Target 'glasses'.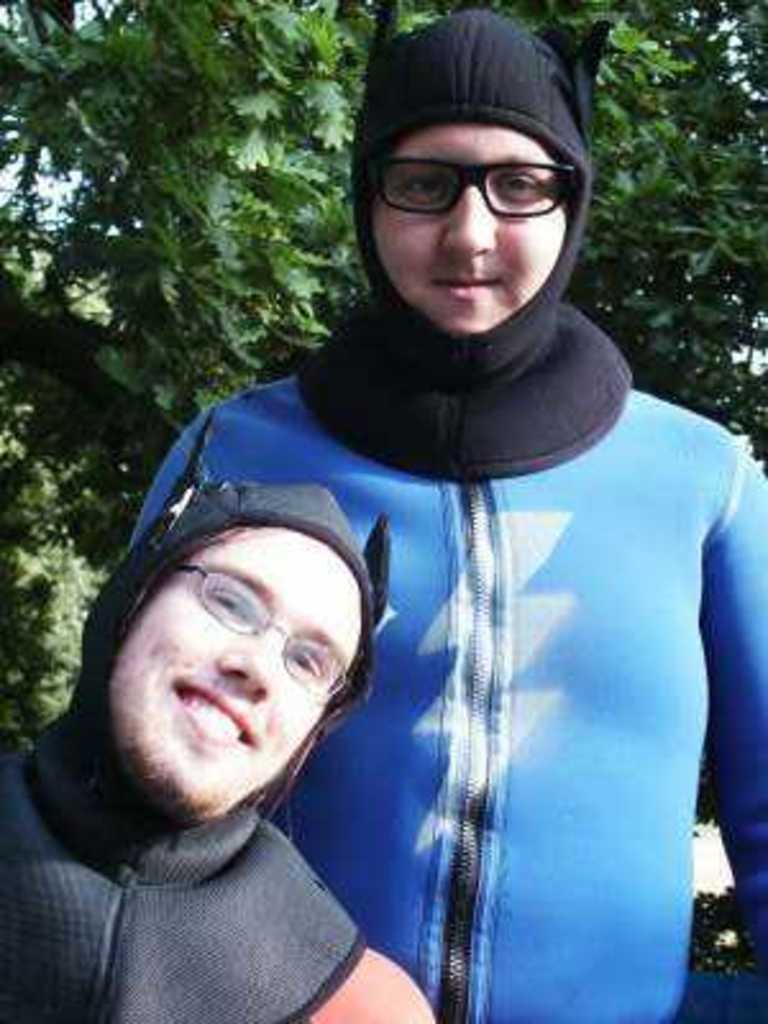
Target region: [374, 159, 594, 225].
